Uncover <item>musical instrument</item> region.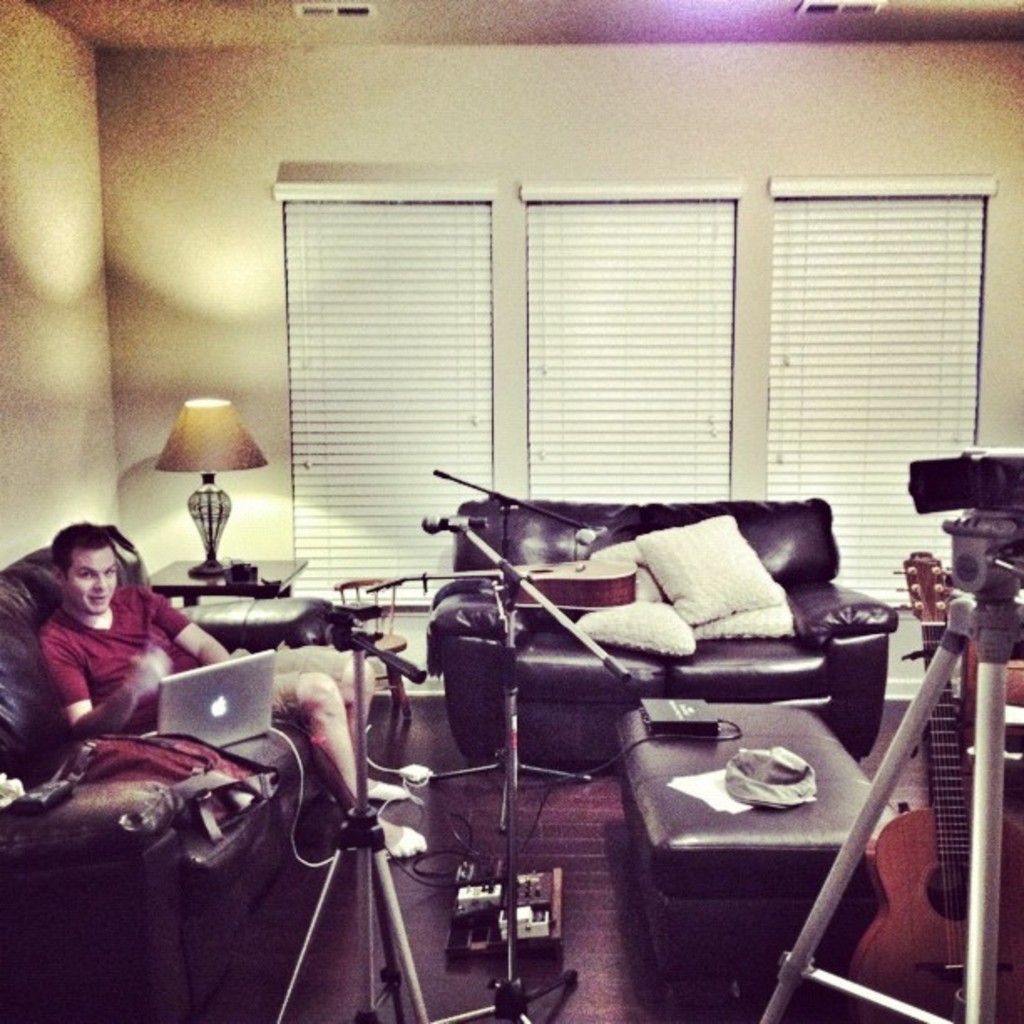
Uncovered: left=847, top=550, right=1022, bottom=1022.
